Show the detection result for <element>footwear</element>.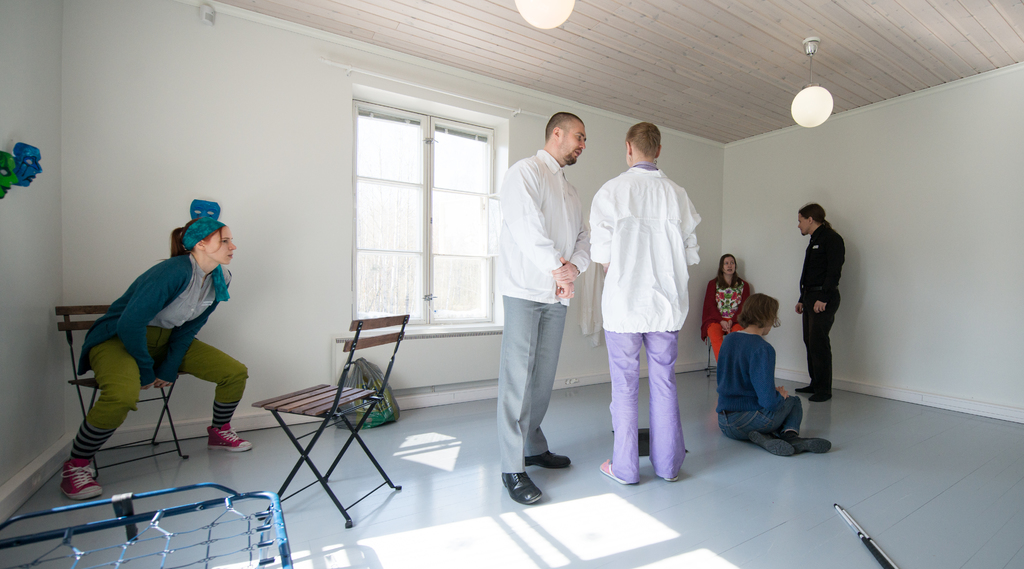
select_region(502, 470, 542, 507).
